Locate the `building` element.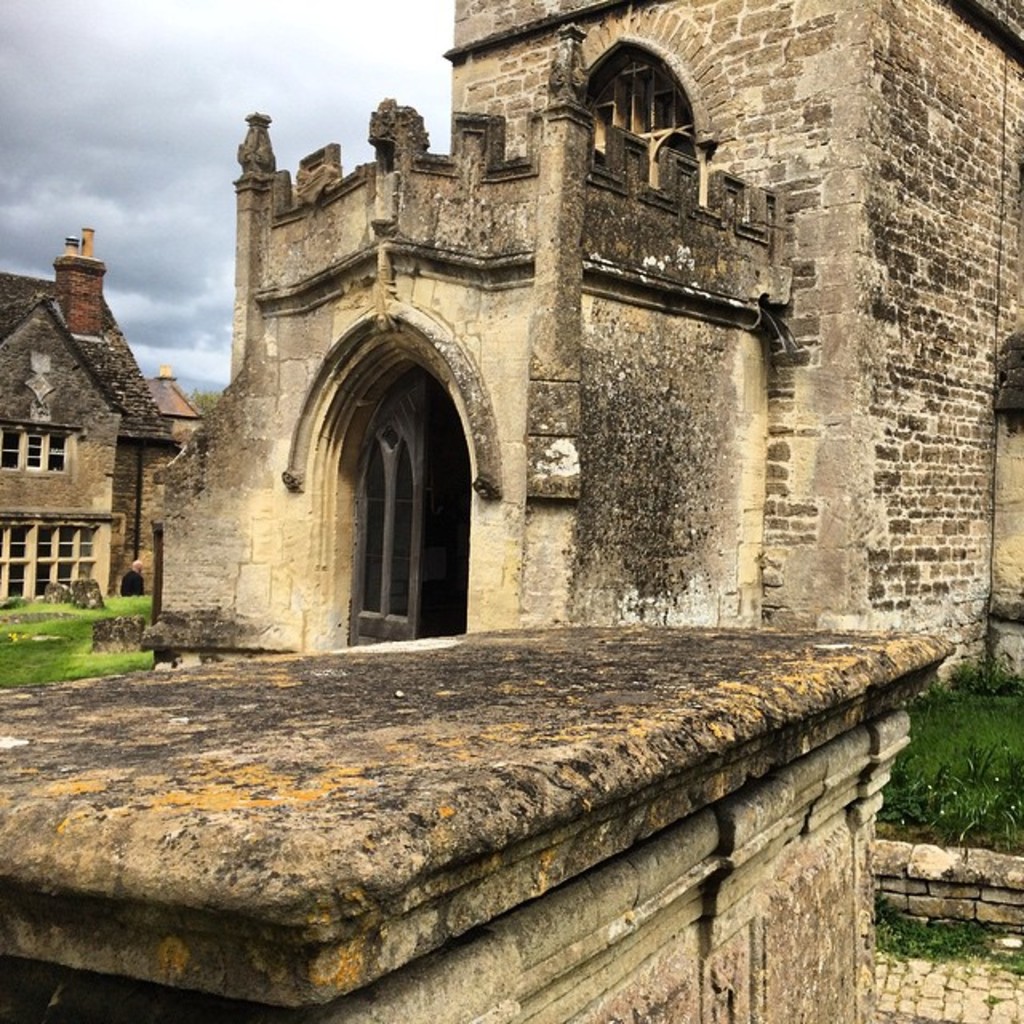
Element bbox: locate(146, 0, 1022, 674).
